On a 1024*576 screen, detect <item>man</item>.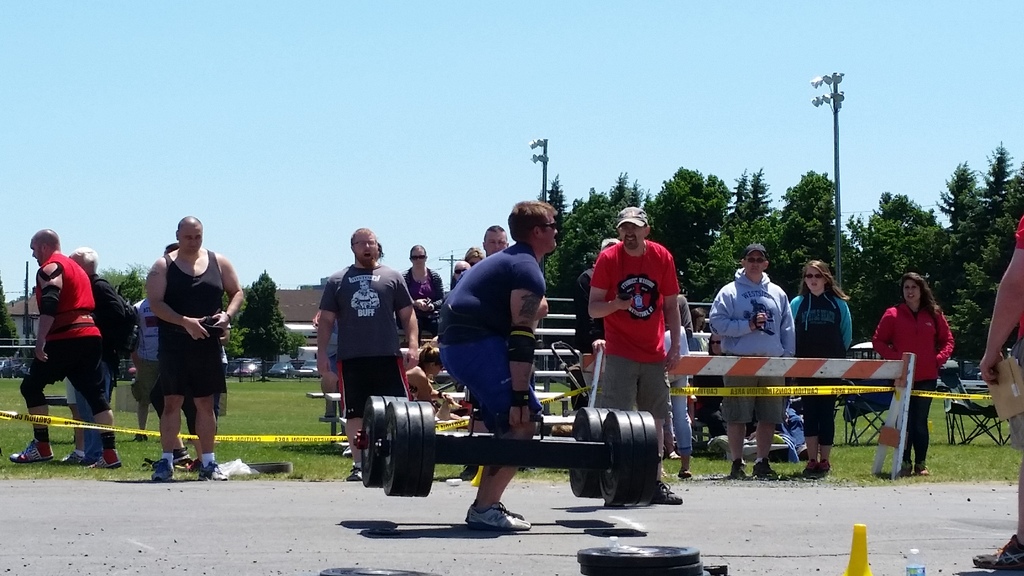
Rect(584, 198, 680, 502).
